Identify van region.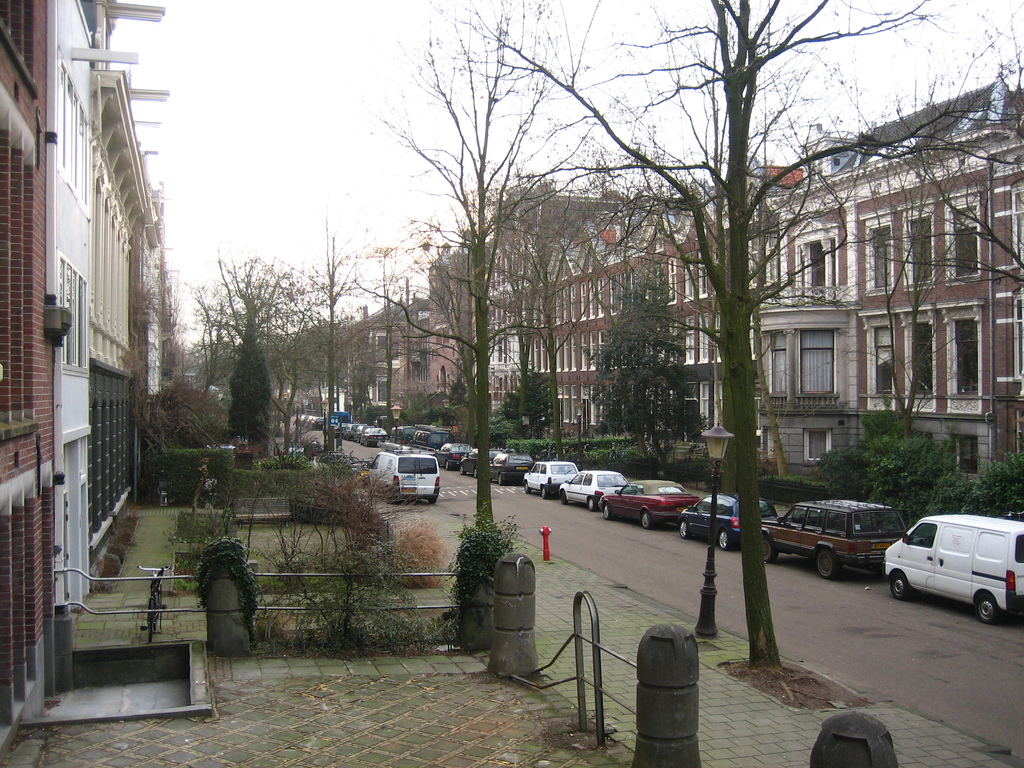
Region: {"x1": 882, "y1": 511, "x2": 1023, "y2": 623}.
